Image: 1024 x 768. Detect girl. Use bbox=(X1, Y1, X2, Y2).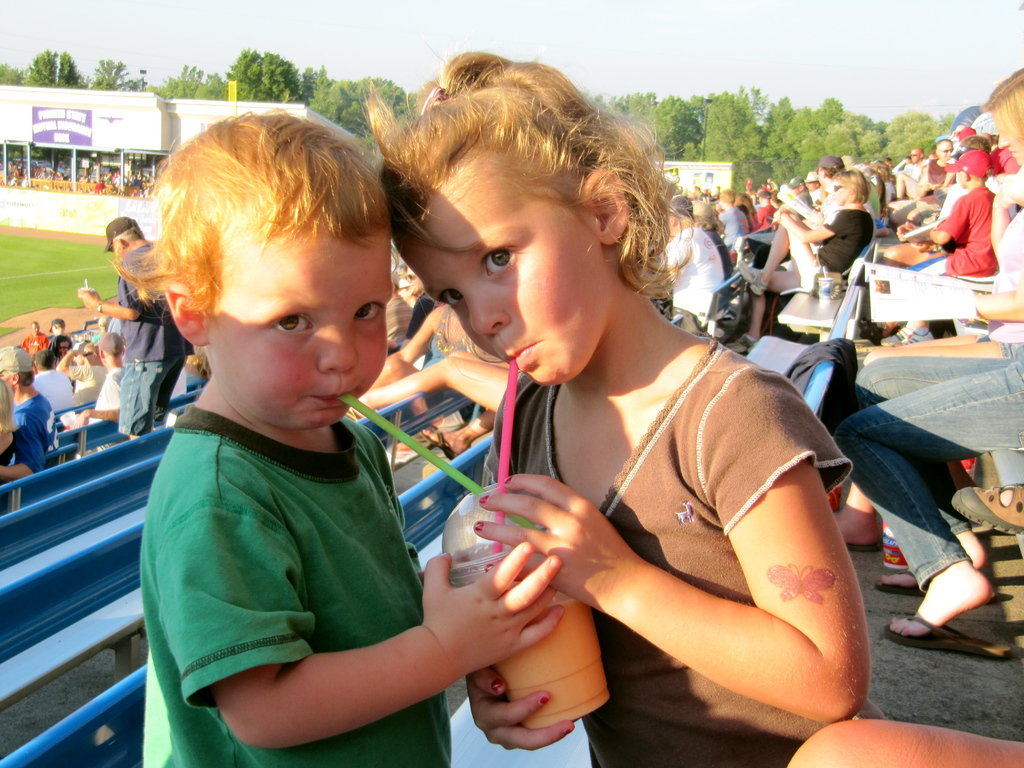
bbox=(350, 39, 873, 767).
